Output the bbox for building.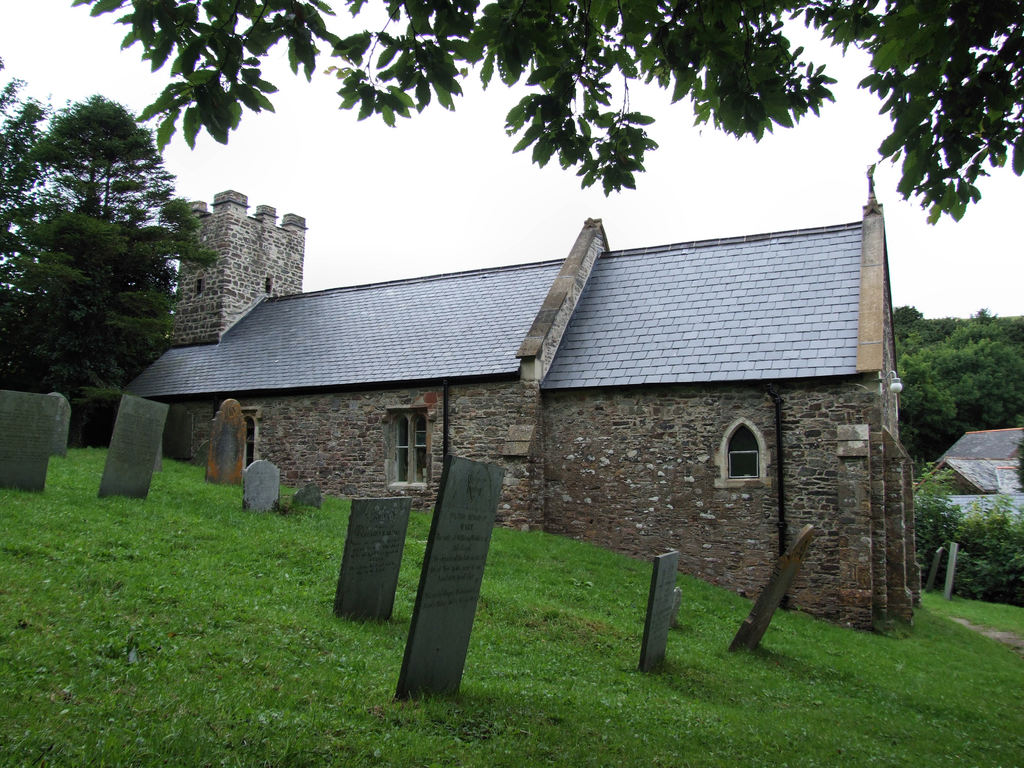
bbox=(922, 425, 1023, 531).
